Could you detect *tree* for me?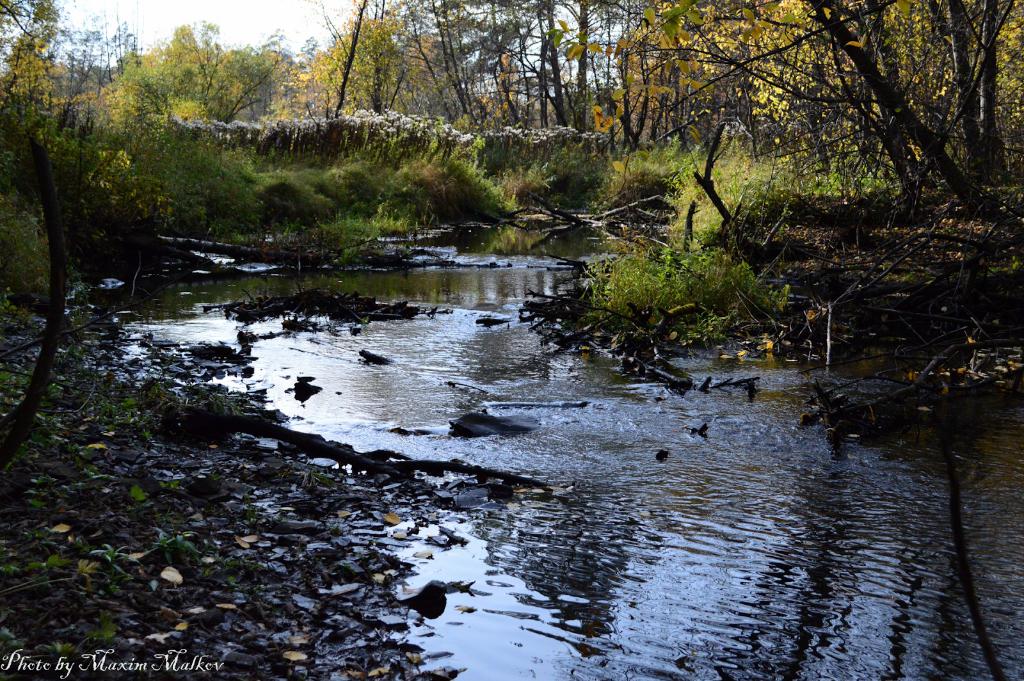
Detection result: x1=385 y1=0 x2=457 y2=125.
